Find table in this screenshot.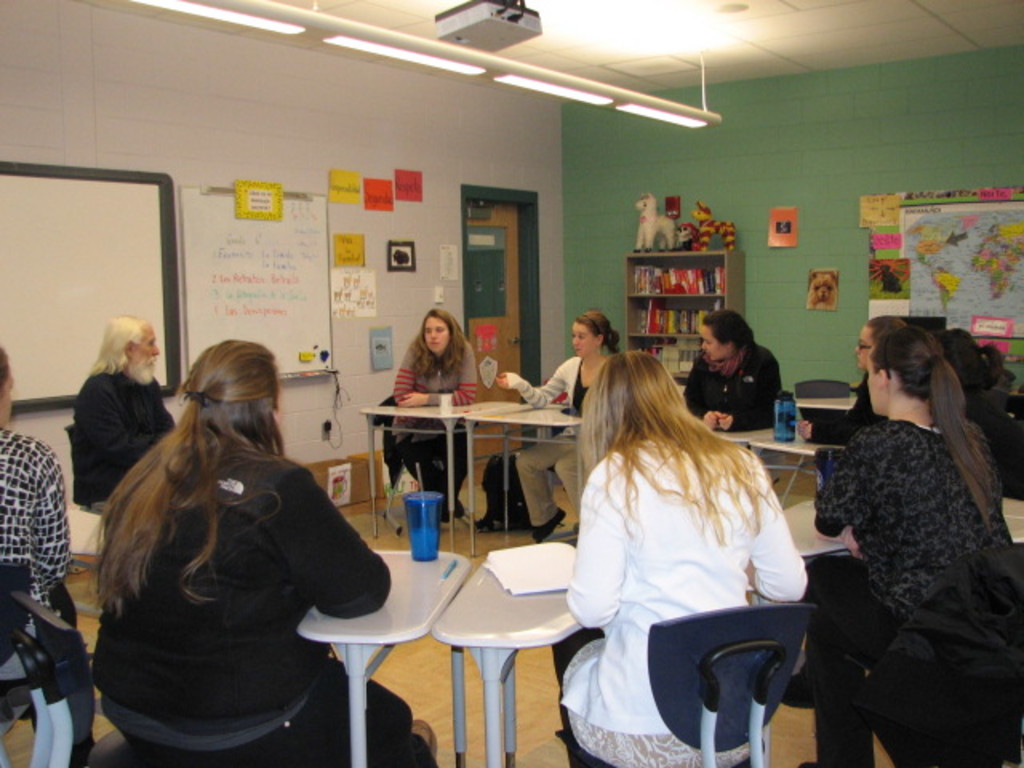
The bounding box for table is [358, 402, 507, 547].
